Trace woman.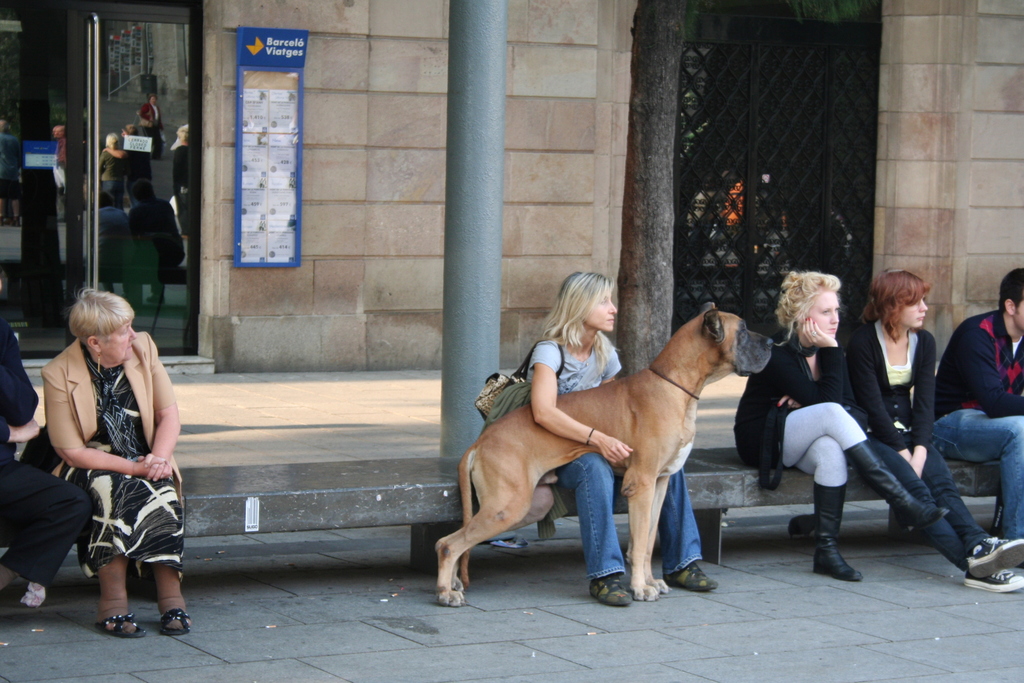
Traced to <region>38, 286, 196, 642</region>.
